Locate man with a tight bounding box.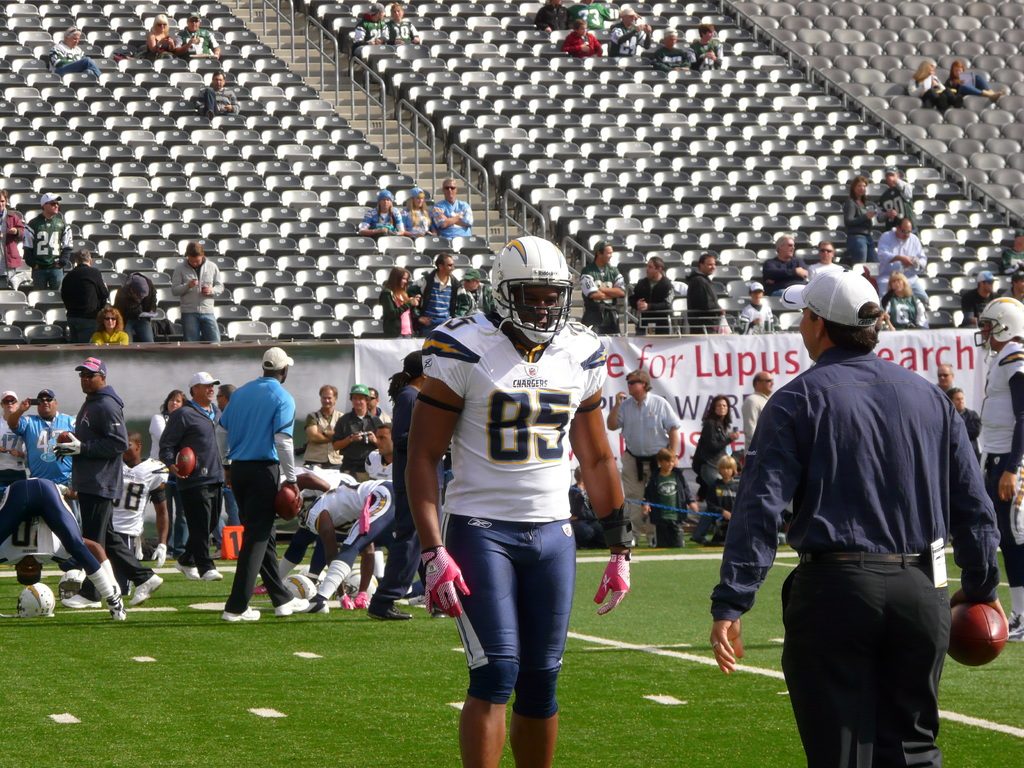
box=[879, 164, 918, 243].
